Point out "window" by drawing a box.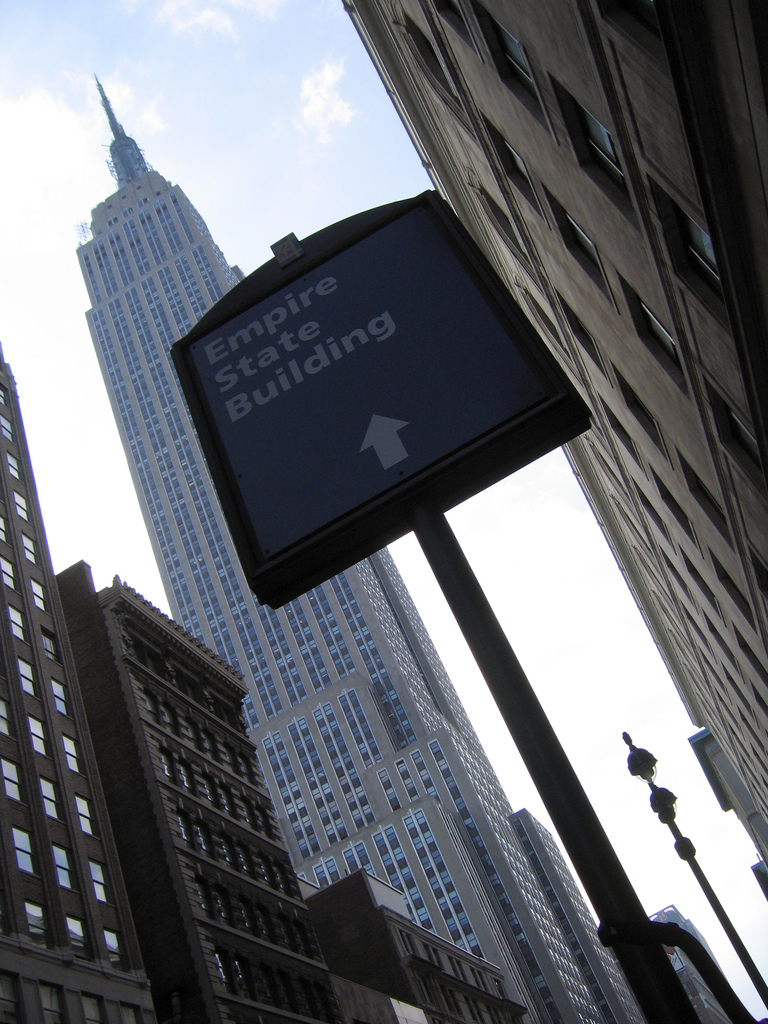
locate(12, 492, 30, 523).
